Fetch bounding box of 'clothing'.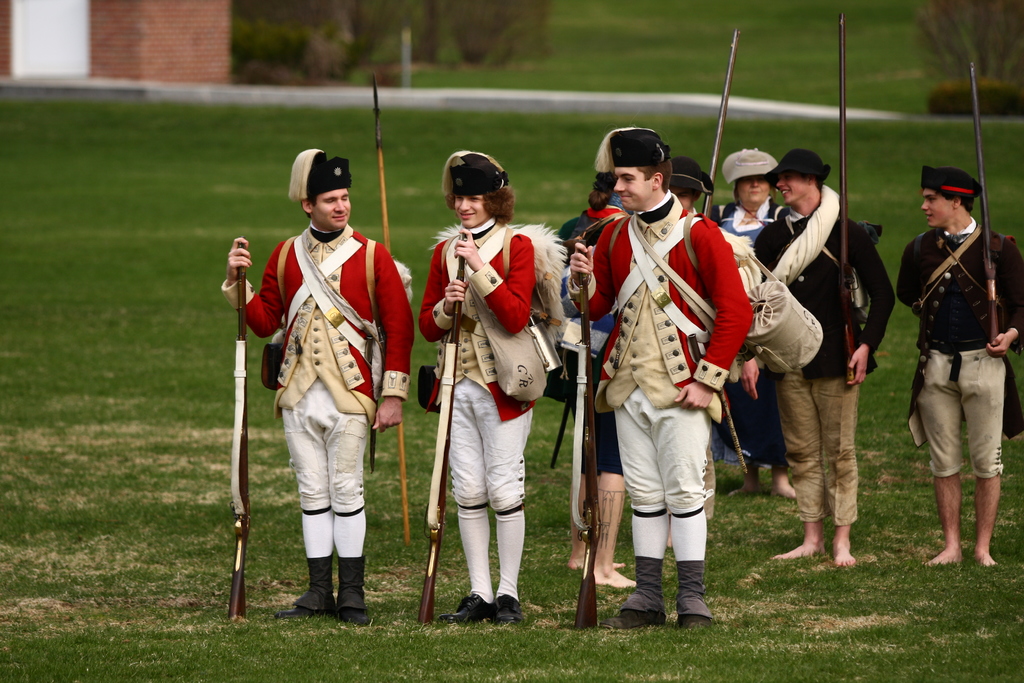
Bbox: l=559, t=200, r=797, b=469.
